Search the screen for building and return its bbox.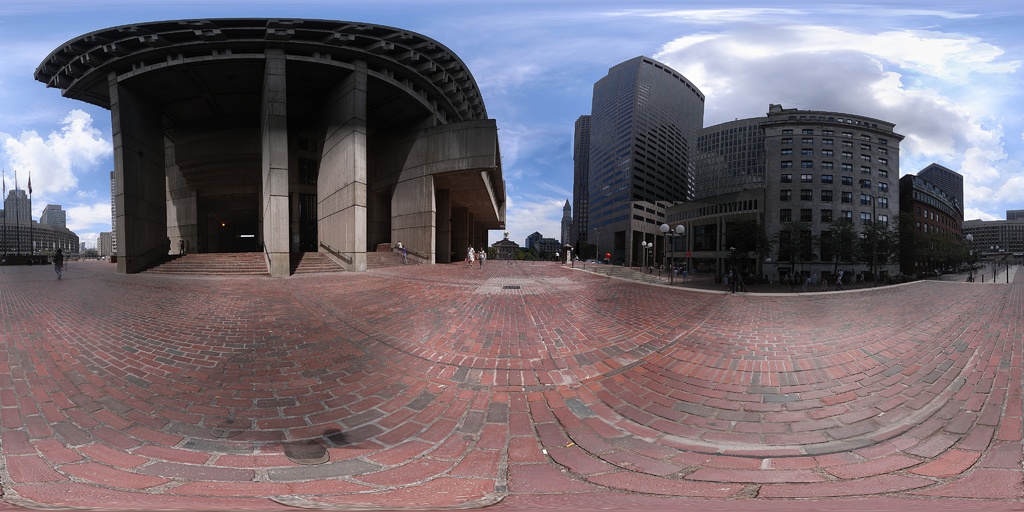
Found: {"x1": 902, "y1": 164, "x2": 964, "y2": 271}.
